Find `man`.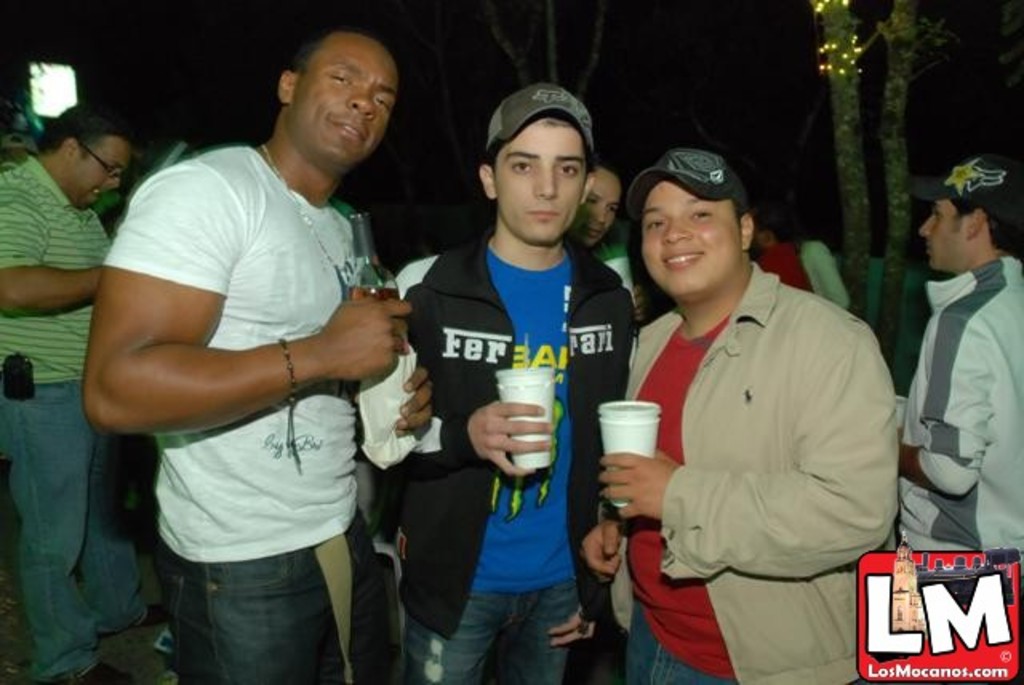
[x1=574, y1=146, x2=906, y2=683].
